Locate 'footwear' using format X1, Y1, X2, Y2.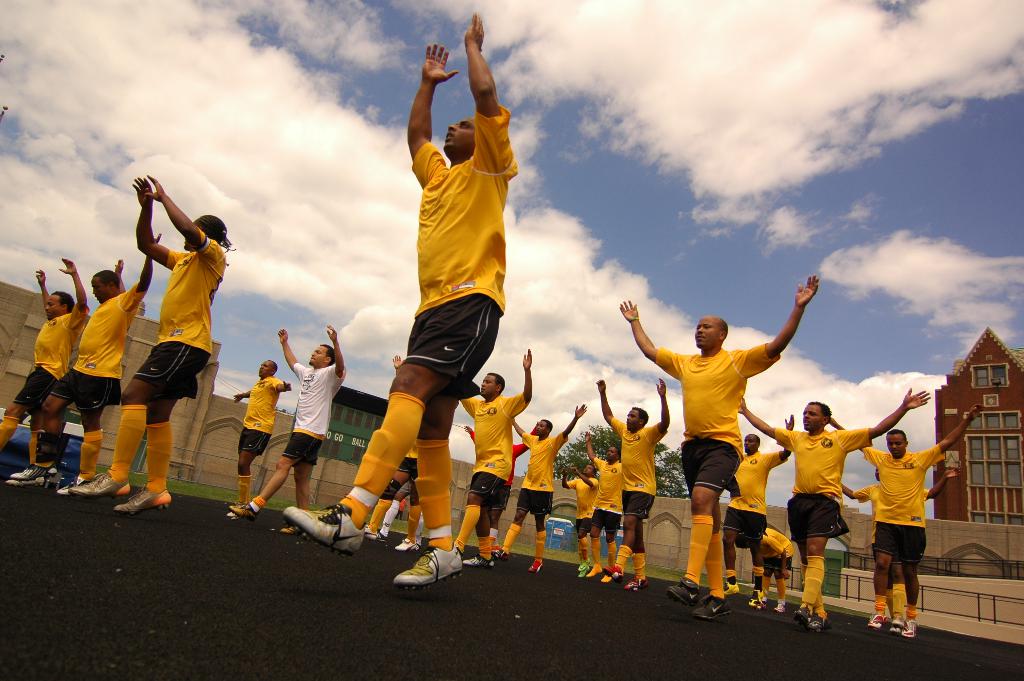
394, 535, 416, 554.
